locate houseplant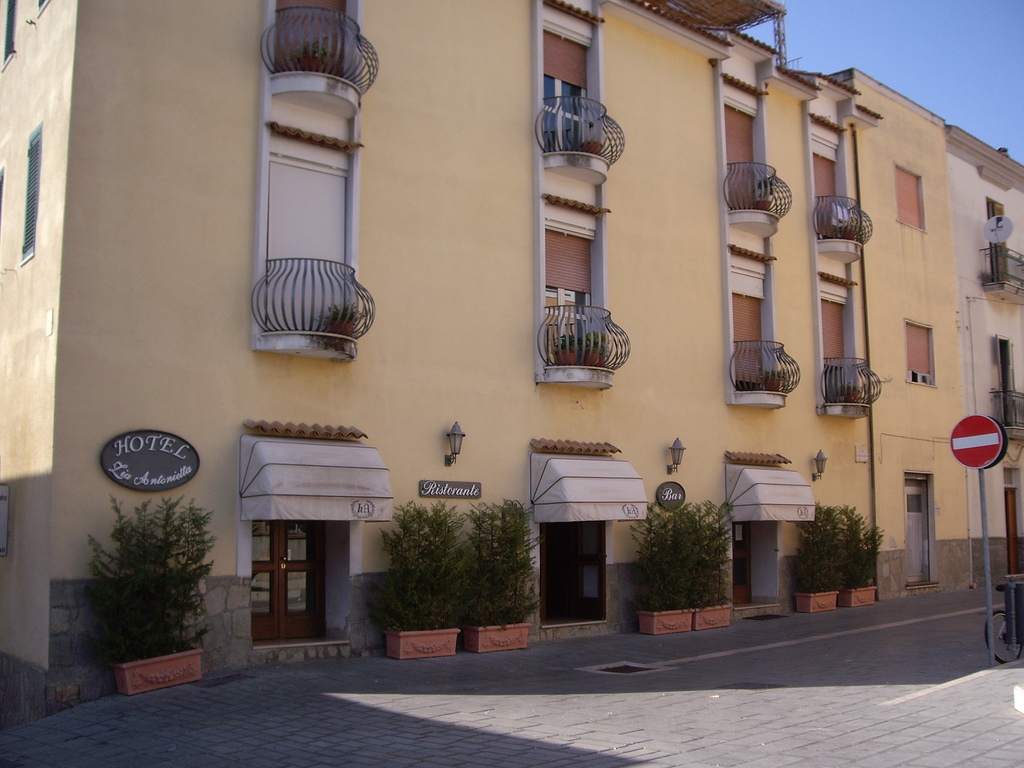
region(460, 494, 547, 648)
